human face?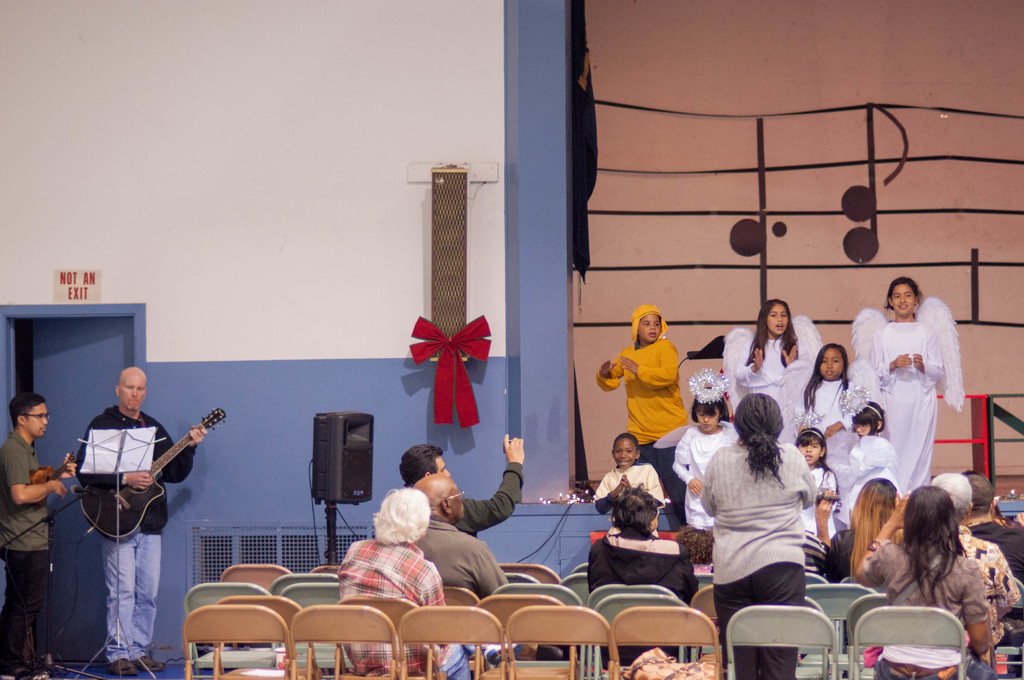
box=[822, 348, 844, 376]
